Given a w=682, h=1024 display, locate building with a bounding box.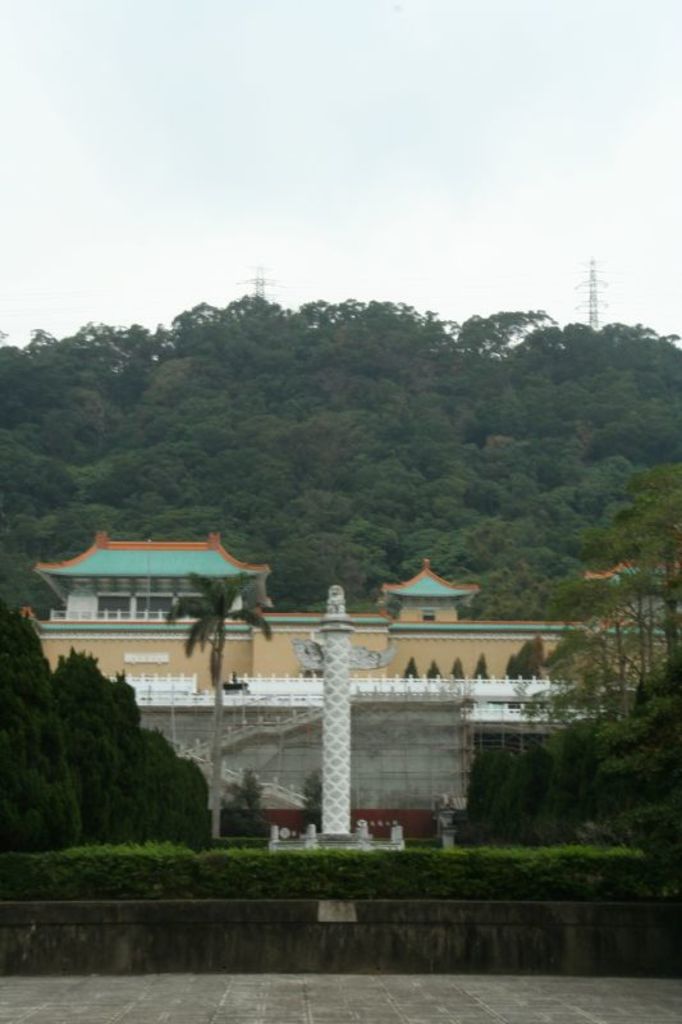
Located: pyautogui.locateOnScreen(1, 520, 668, 826).
